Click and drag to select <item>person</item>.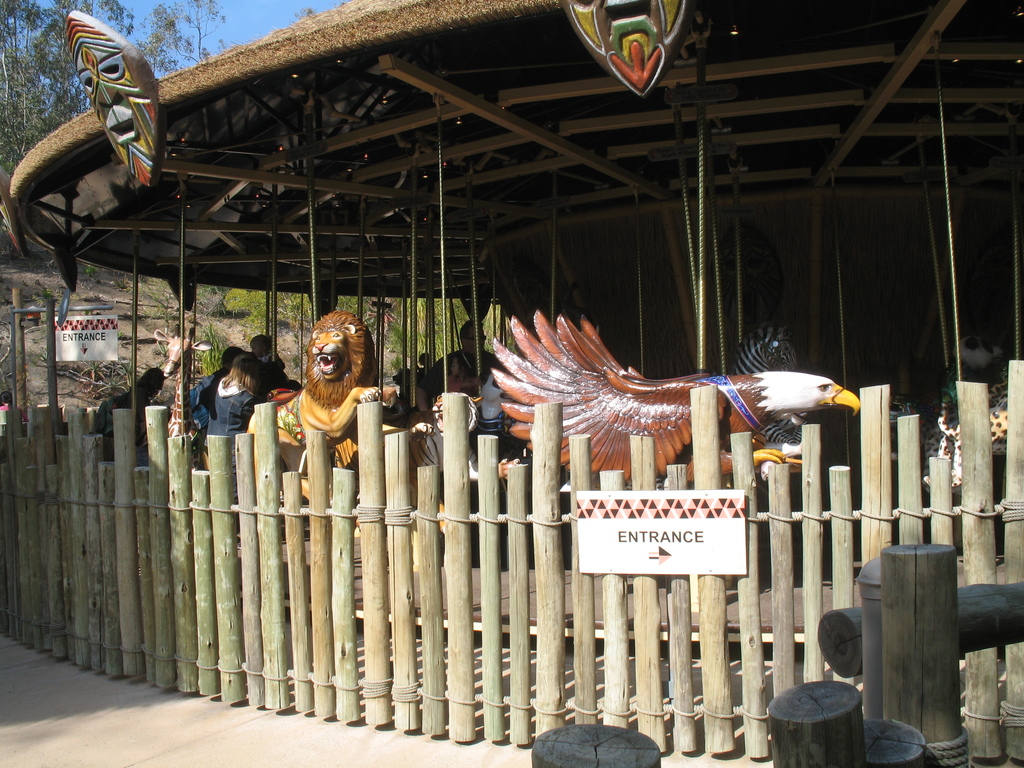
Selection: select_region(108, 368, 168, 449).
